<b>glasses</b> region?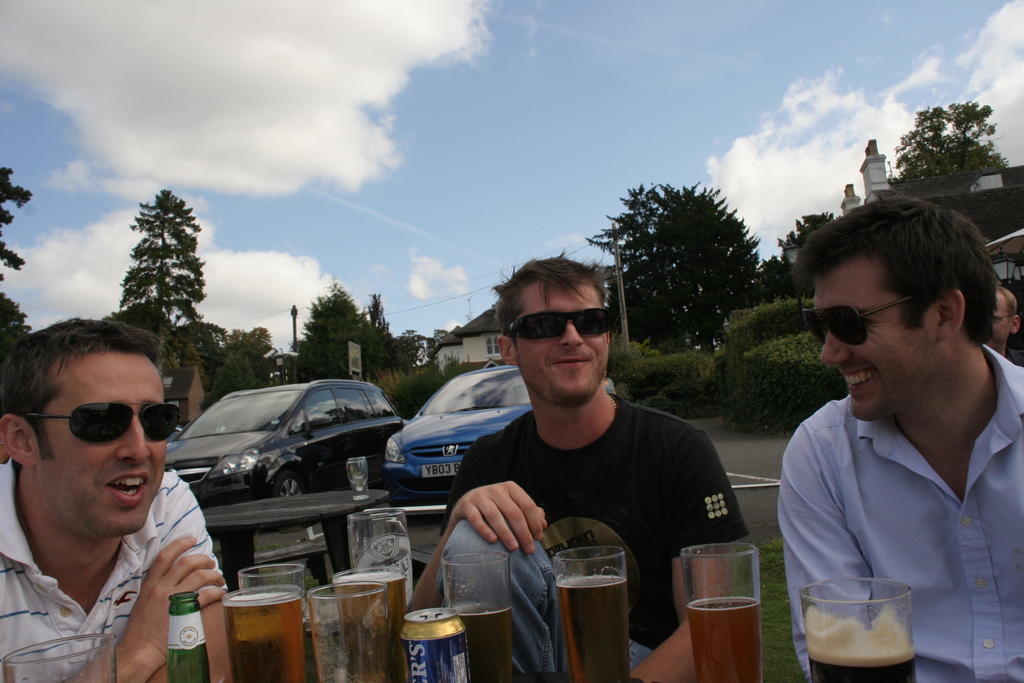
rect(14, 399, 182, 444)
